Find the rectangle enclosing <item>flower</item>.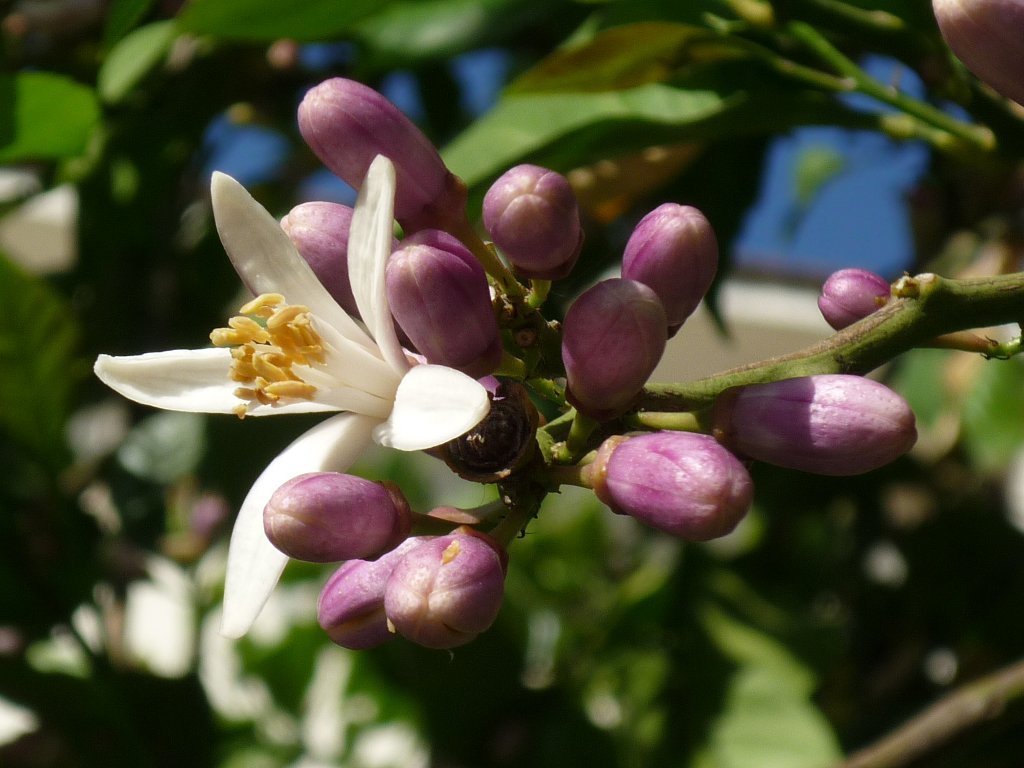
[704,373,915,477].
